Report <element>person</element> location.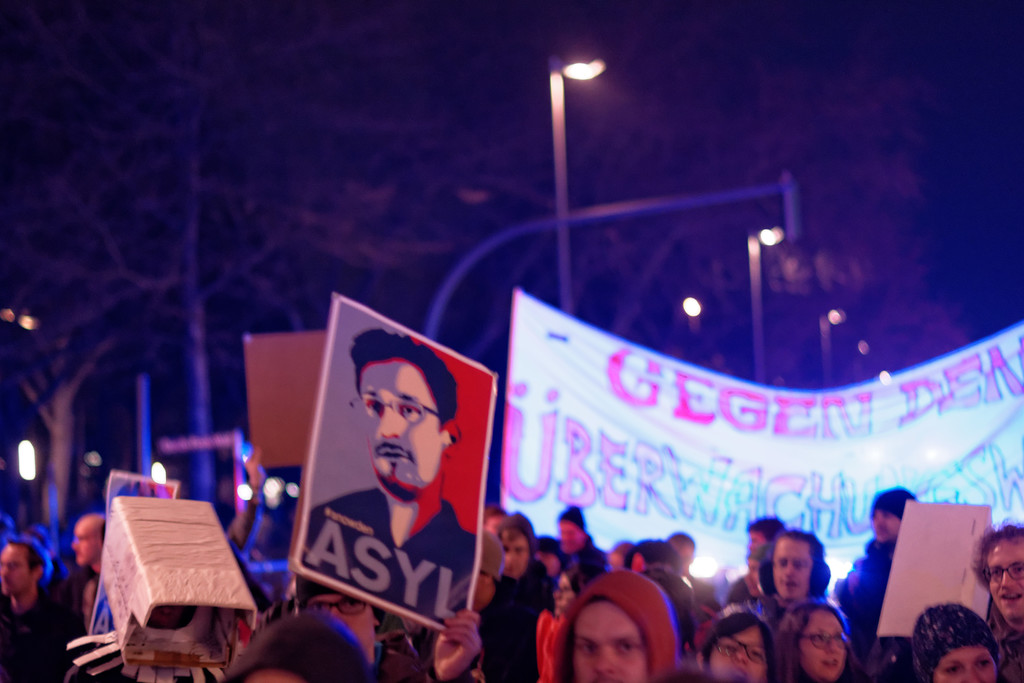
Report: box=[783, 596, 853, 682].
